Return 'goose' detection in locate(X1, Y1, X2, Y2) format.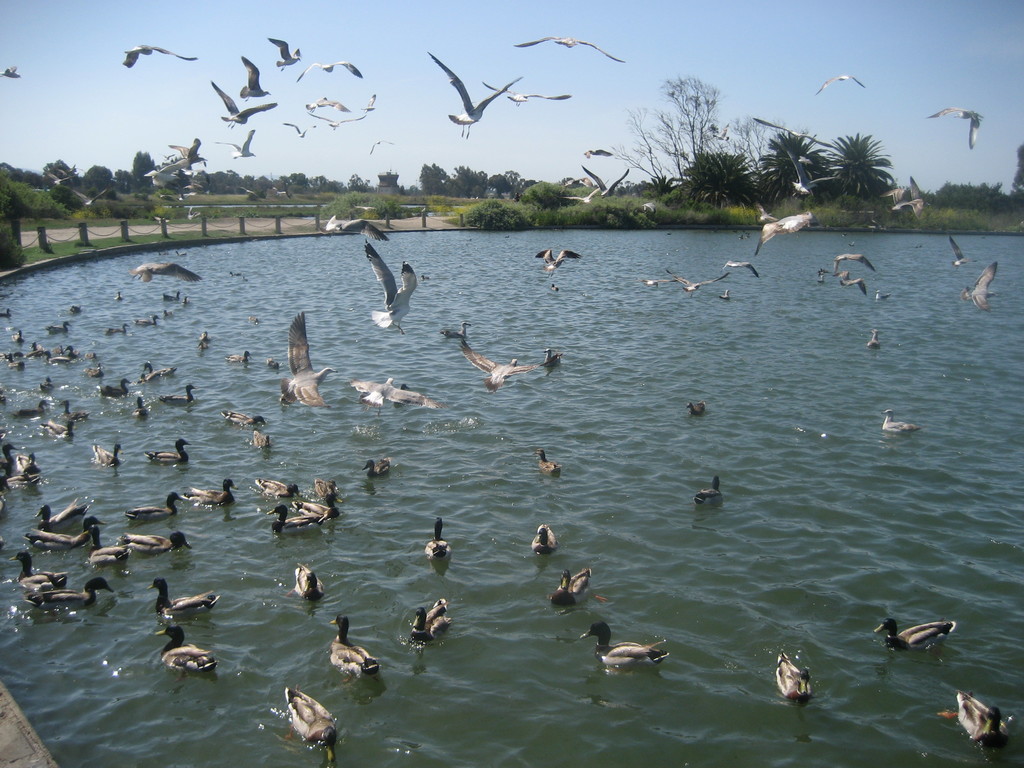
locate(0, 61, 21, 80).
